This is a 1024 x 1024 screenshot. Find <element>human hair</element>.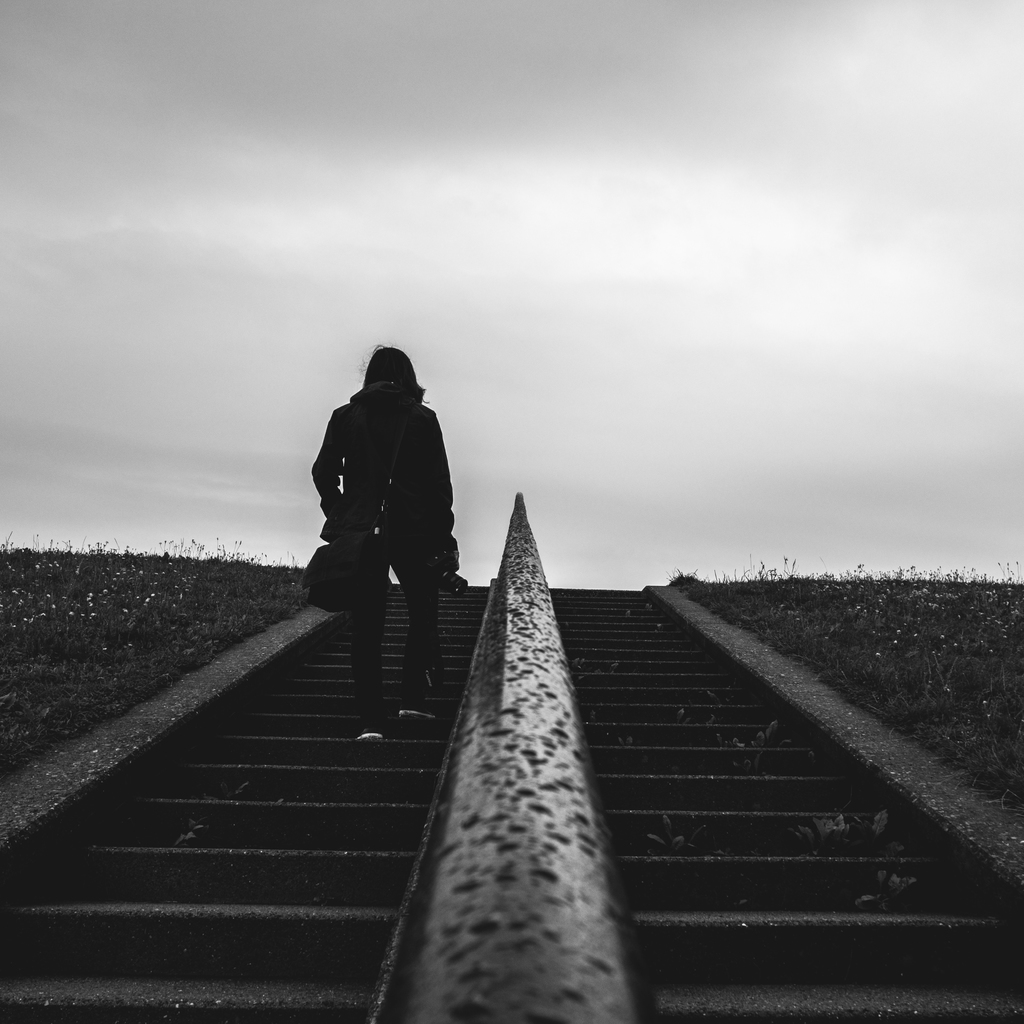
Bounding box: l=356, t=338, r=424, b=401.
